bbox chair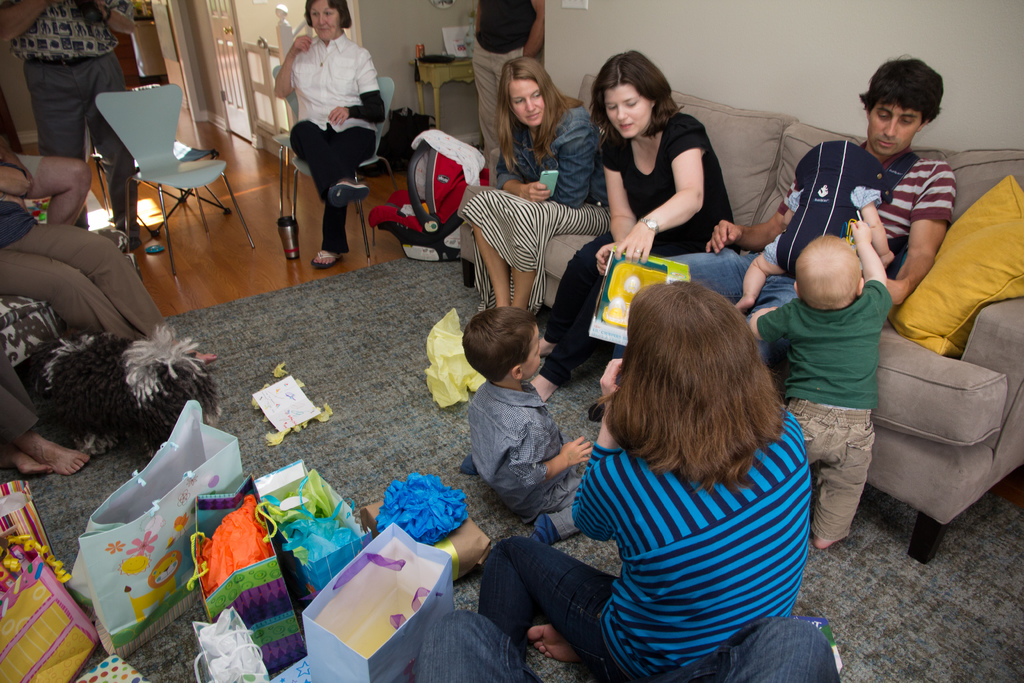
275 63 360 231
